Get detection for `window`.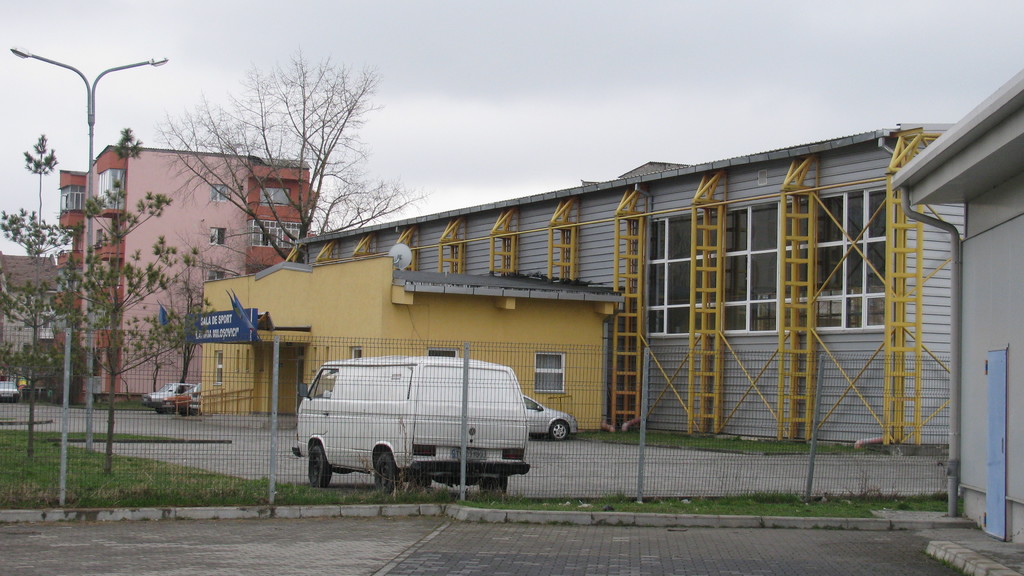
Detection: l=260, t=186, r=293, b=203.
